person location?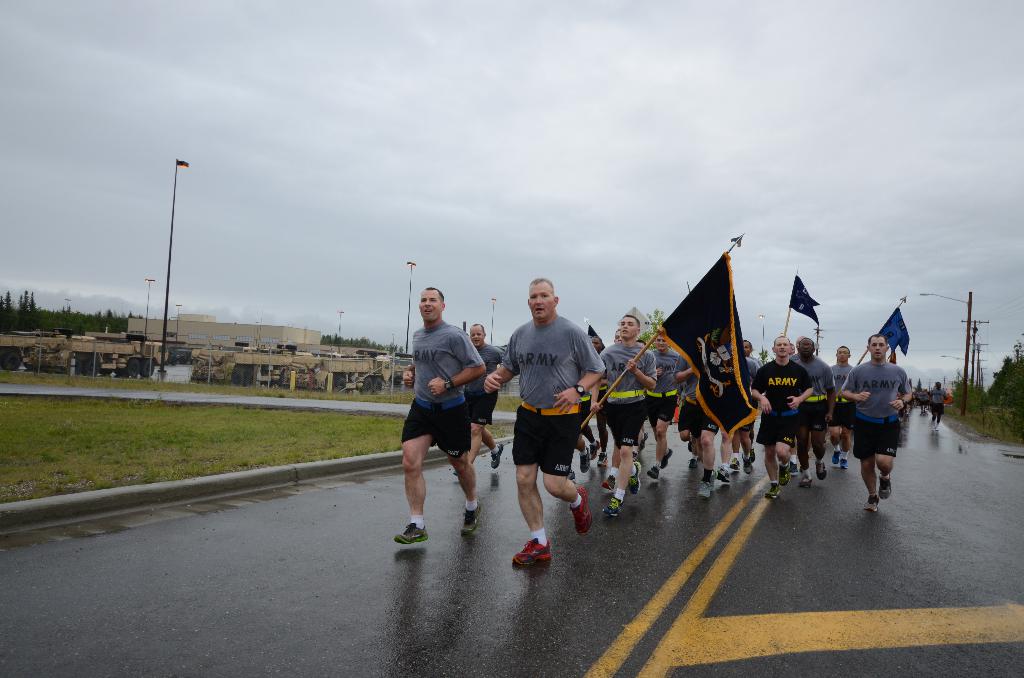
925/376/947/429
